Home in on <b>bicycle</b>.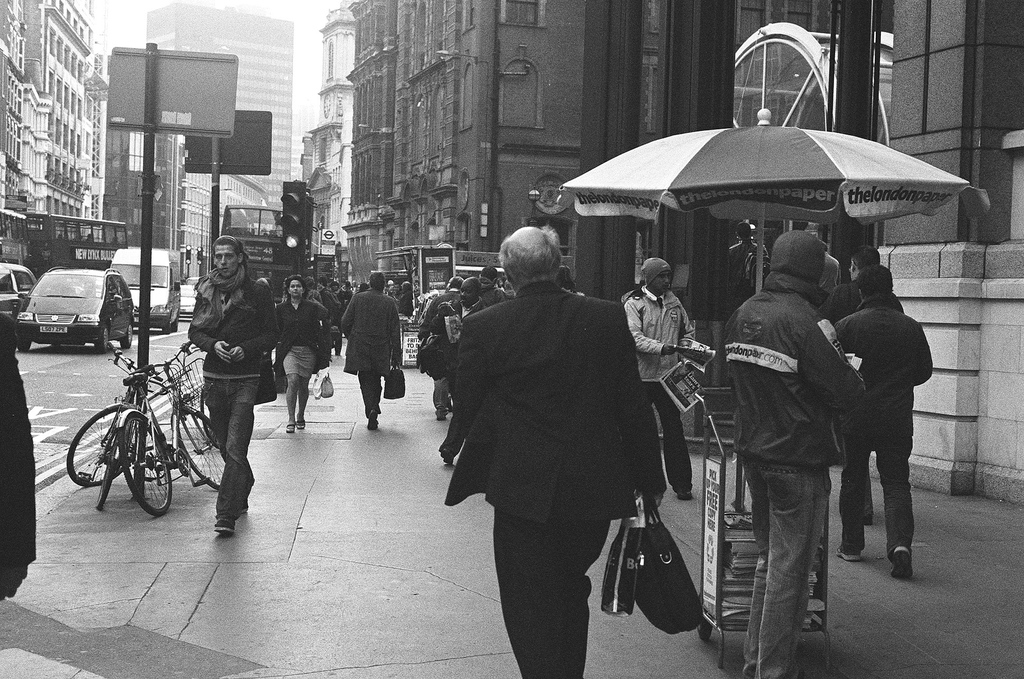
Homed in at (x1=111, y1=333, x2=202, y2=518).
